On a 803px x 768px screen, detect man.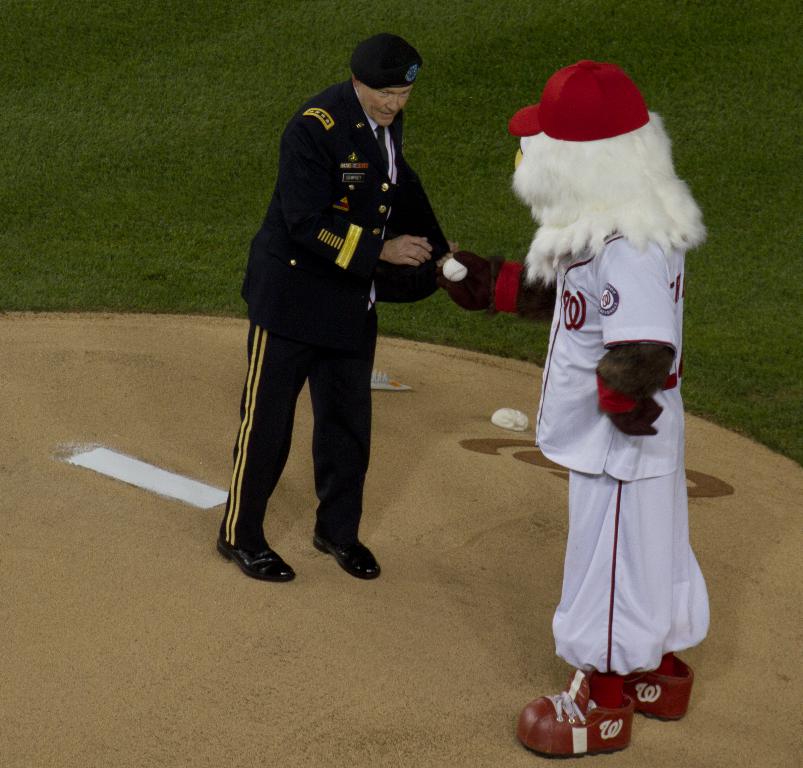
<region>424, 52, 695, 753</region>.
